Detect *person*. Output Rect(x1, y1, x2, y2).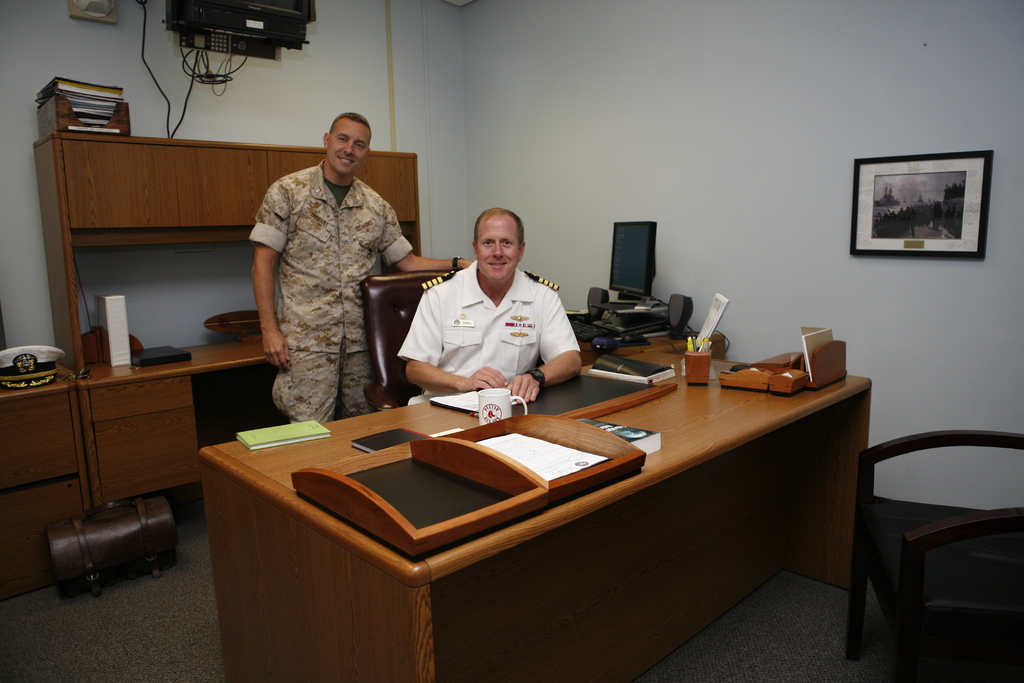
Rect(250, 110, 492, 420).
